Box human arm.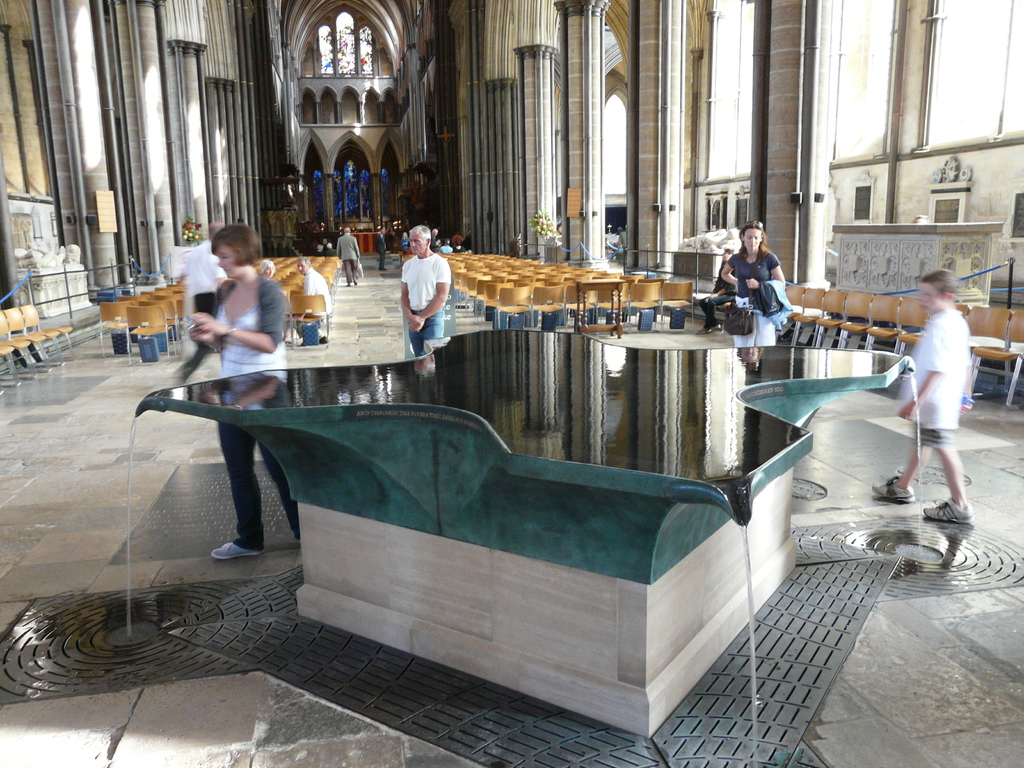
bbox=(303, 275, 315, 296).
